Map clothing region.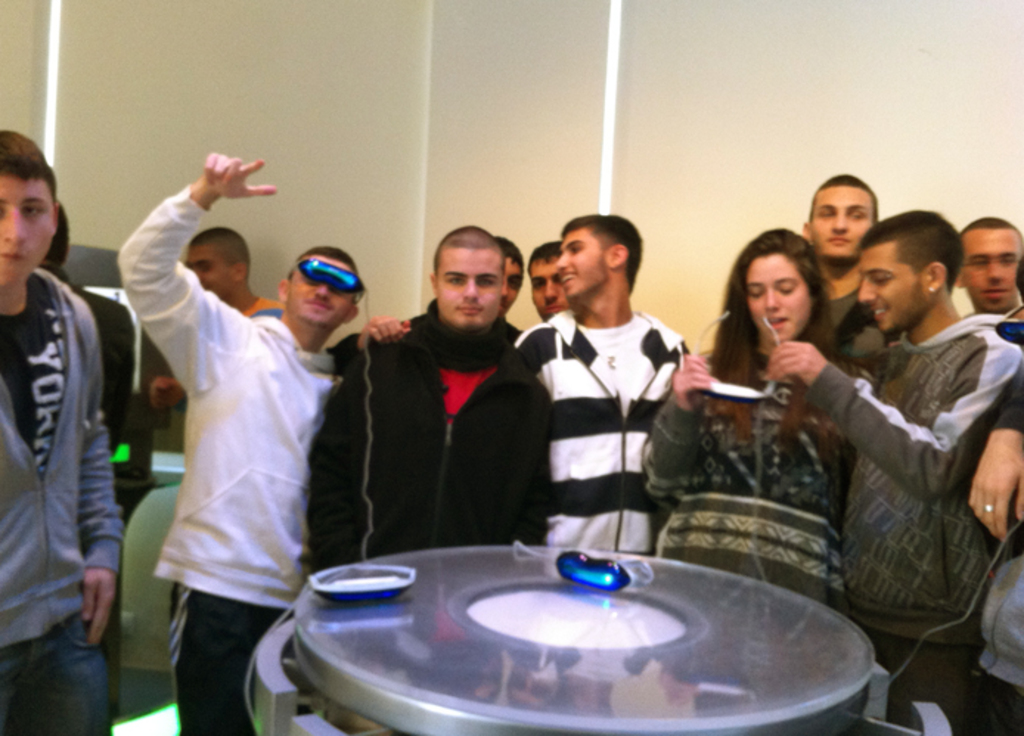
Mapped to <bbox>99, 174, 342, 735</bbox>.
